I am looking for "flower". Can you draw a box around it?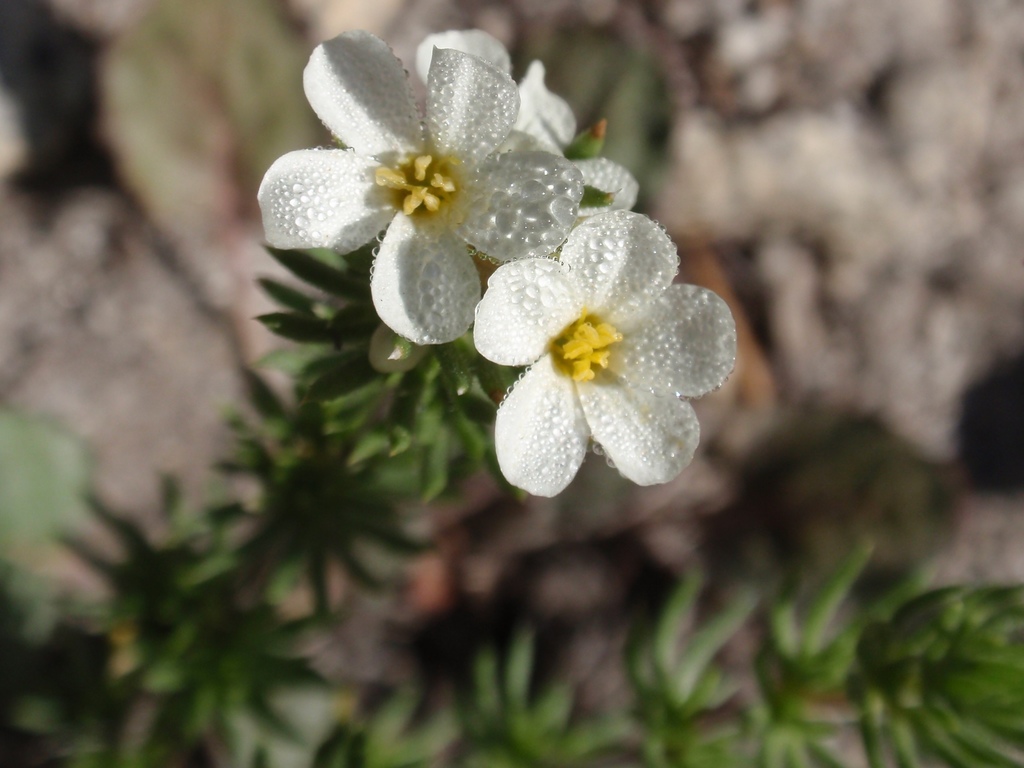
Sure, the bounding box is 469:207:739:505.
